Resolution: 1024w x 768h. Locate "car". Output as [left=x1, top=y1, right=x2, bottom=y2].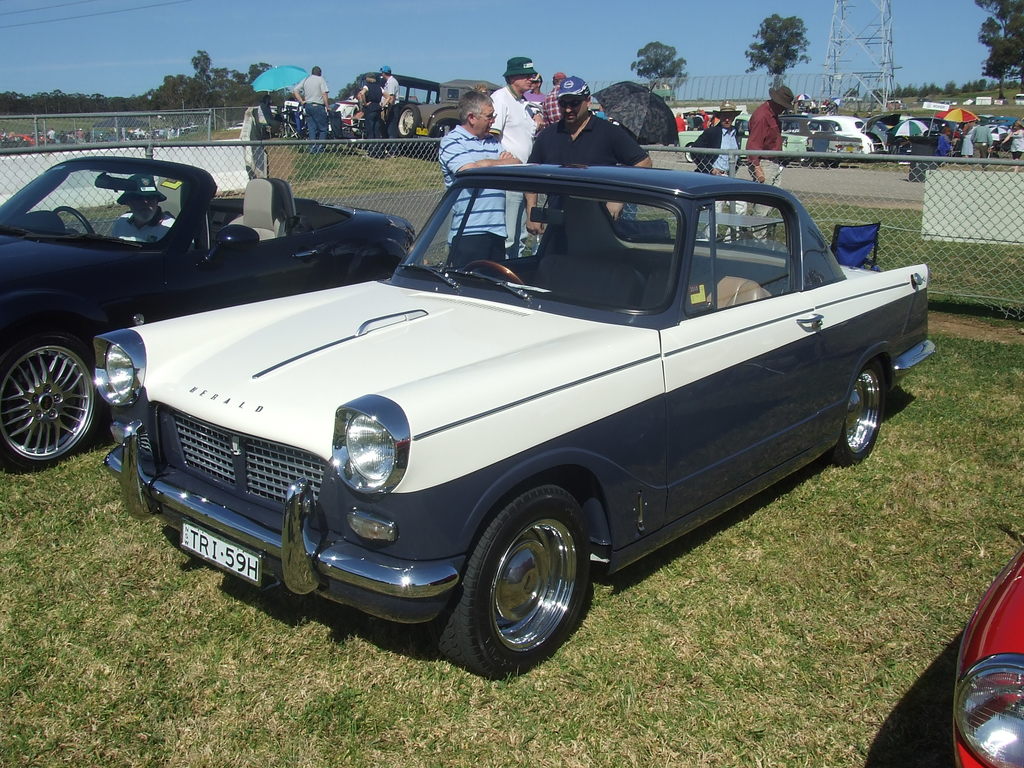
[left=87, top=161, right=935, bottom=676].
